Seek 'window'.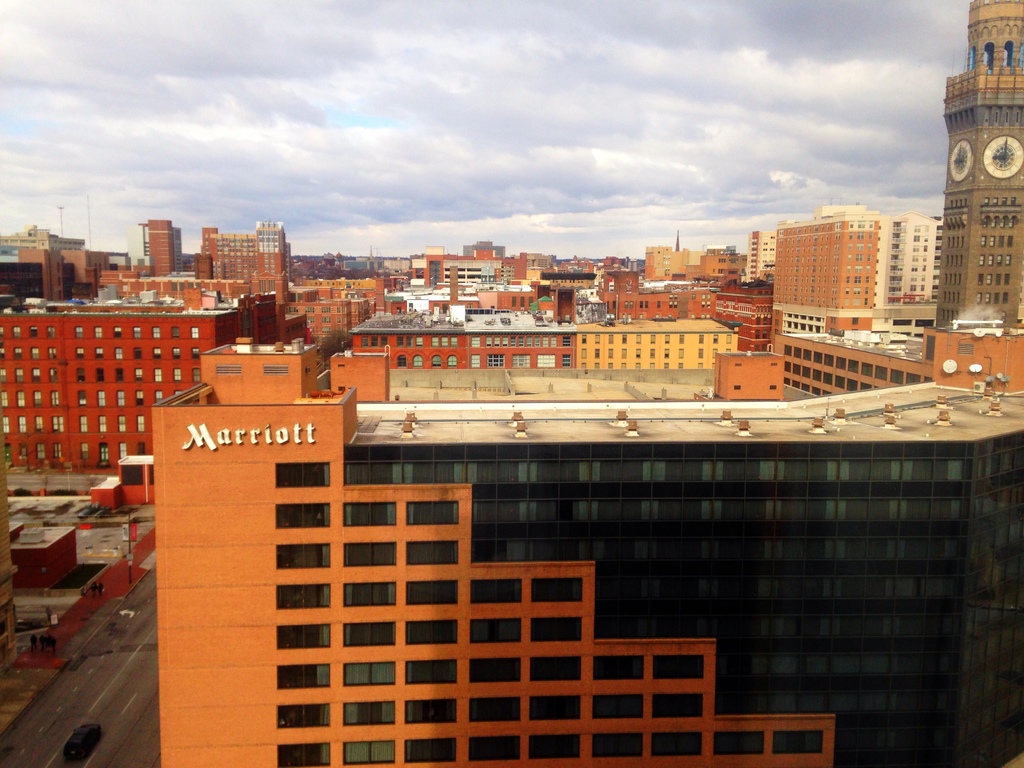
[x1=1, y1=417, x2=12, y2=435].
